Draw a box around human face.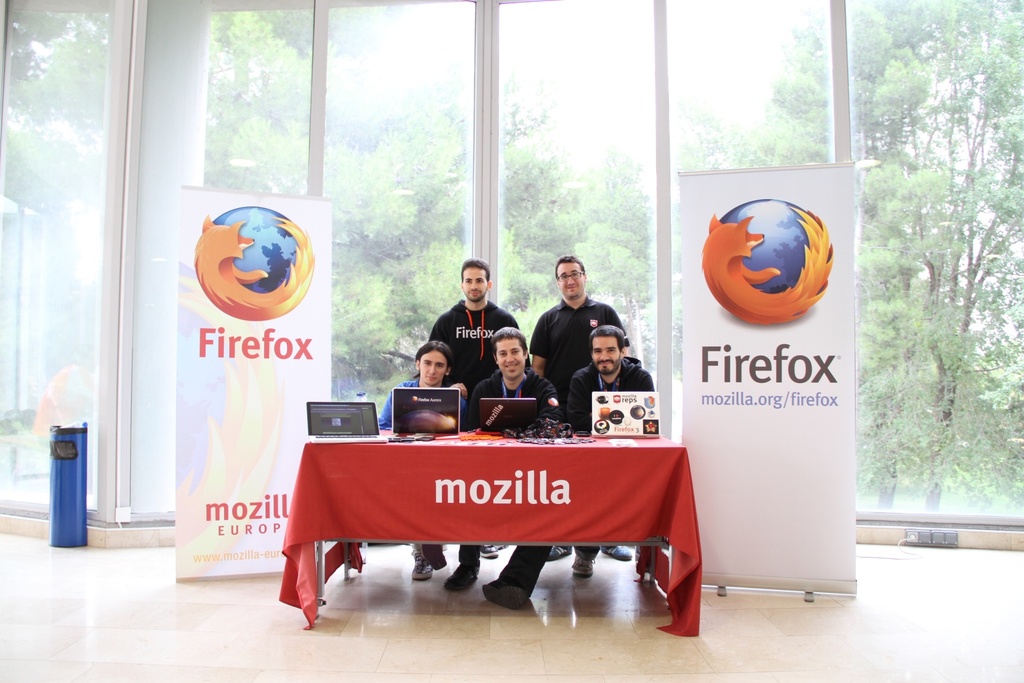
region(420, 351, 447, 385).
